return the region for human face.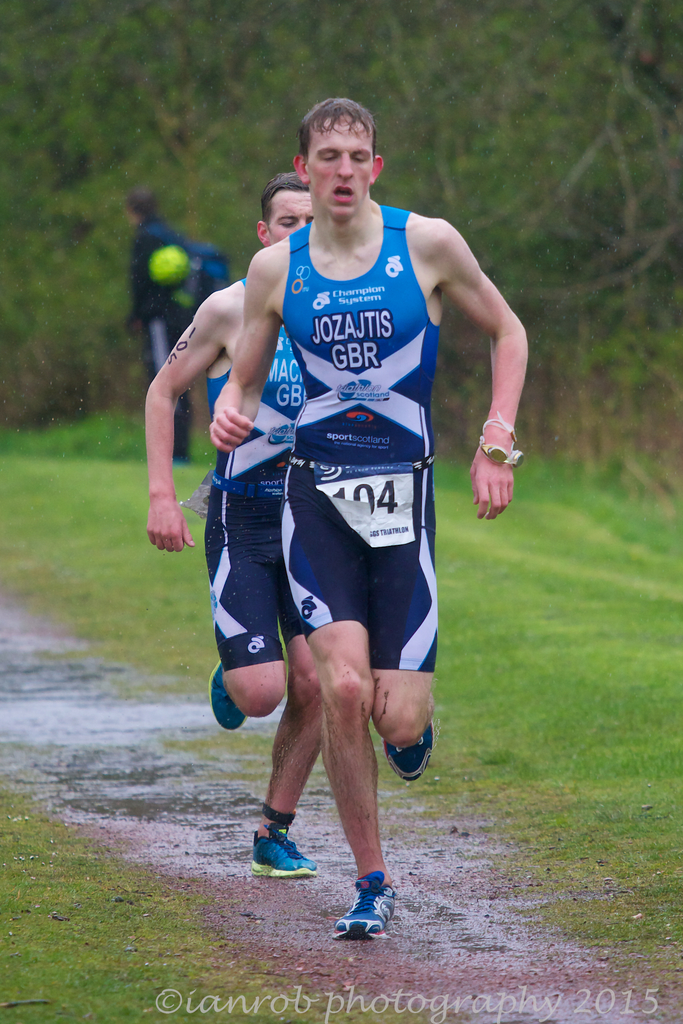
l=309, t=120, r=374, b=223.
